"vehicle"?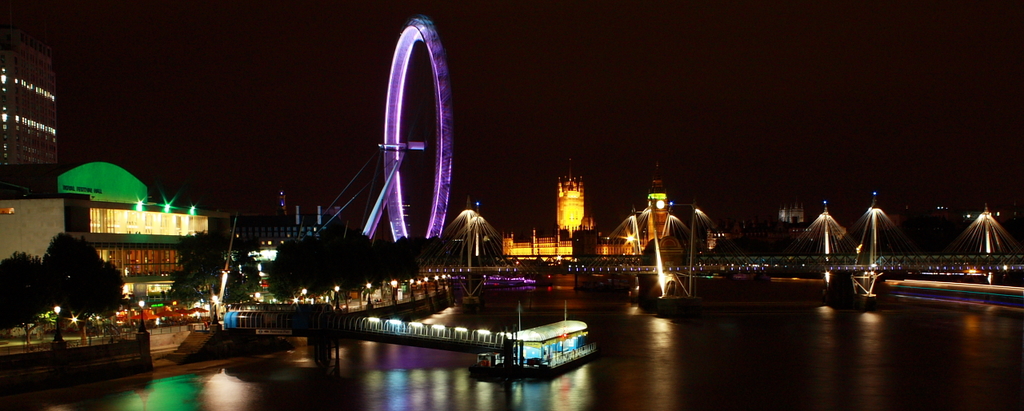
x1=519, y1=299, x2=600, y2=367
